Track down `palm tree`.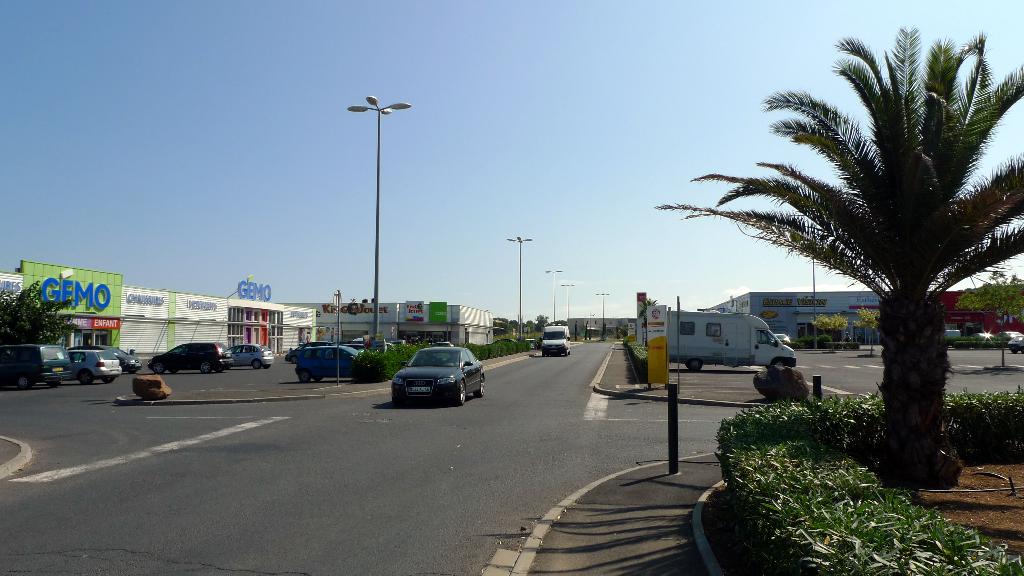
Tracked to box=[0, 287, 38, 424].
